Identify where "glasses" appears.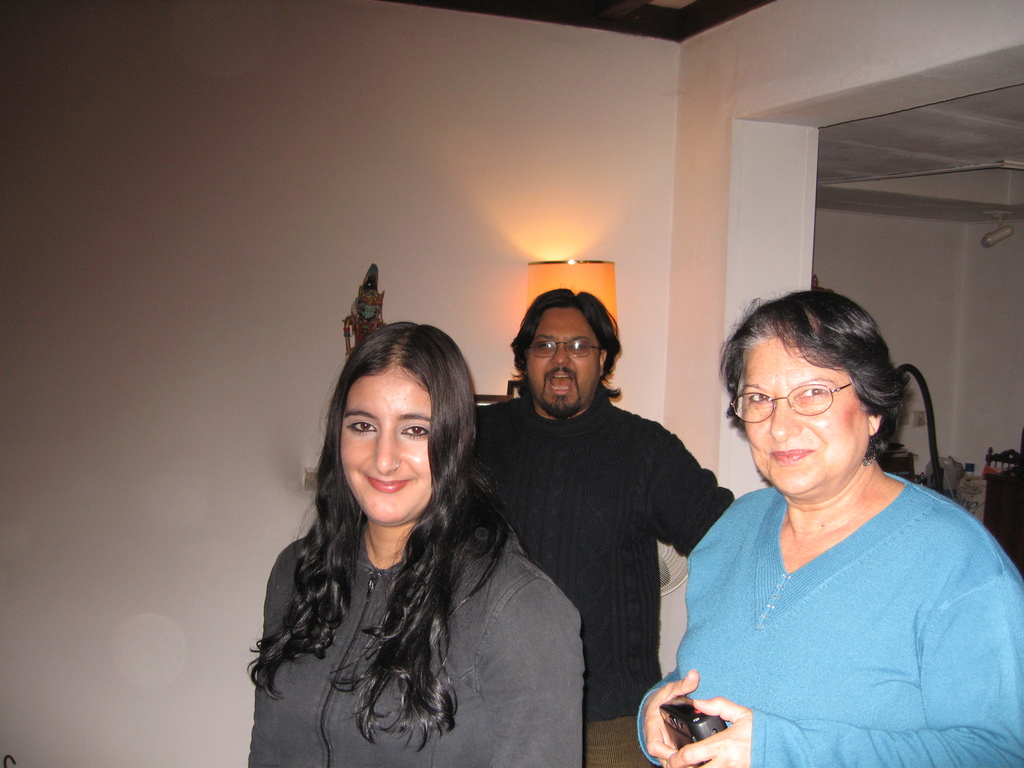
Appears at {"left": 526, "top": 336, "right": 607, "bottom": 360}.
